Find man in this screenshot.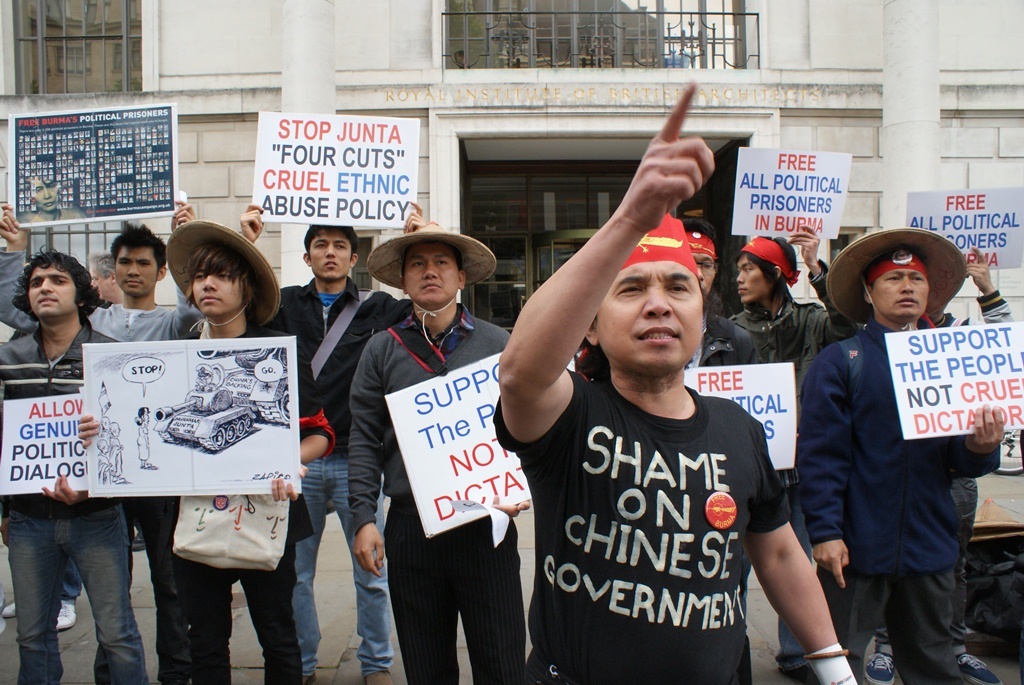
The bounding box for man is x1=666, y1=220, x2=764, y2=587.
